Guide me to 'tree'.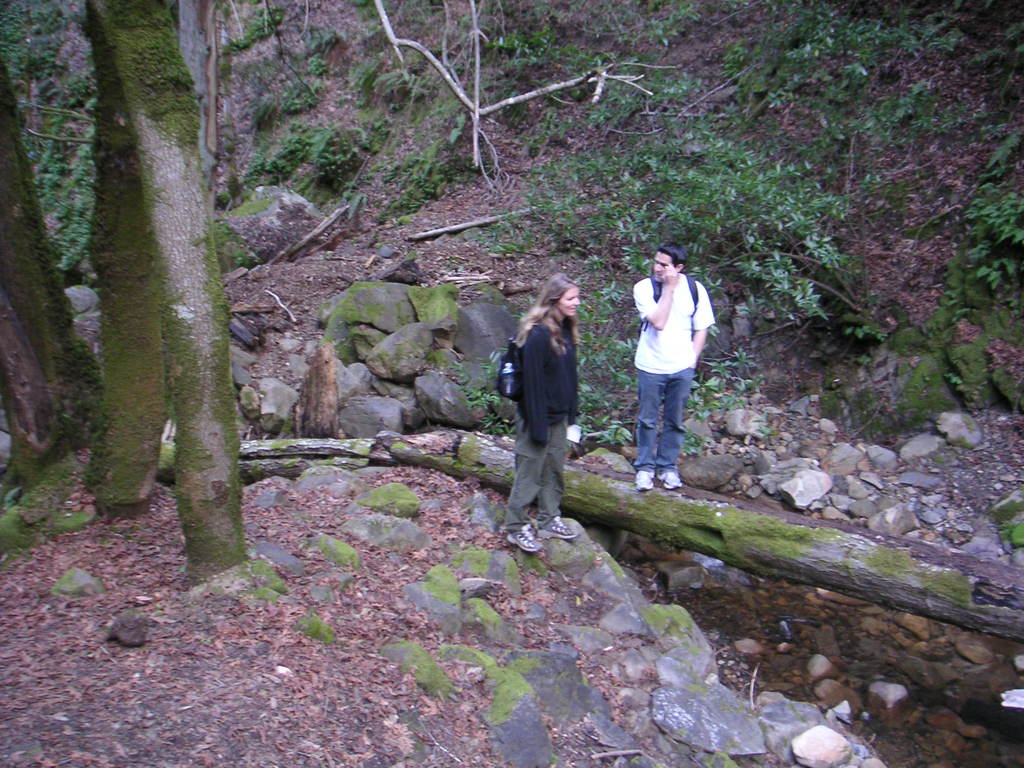
Guidance: BBox(0, 68, 93, 484).
